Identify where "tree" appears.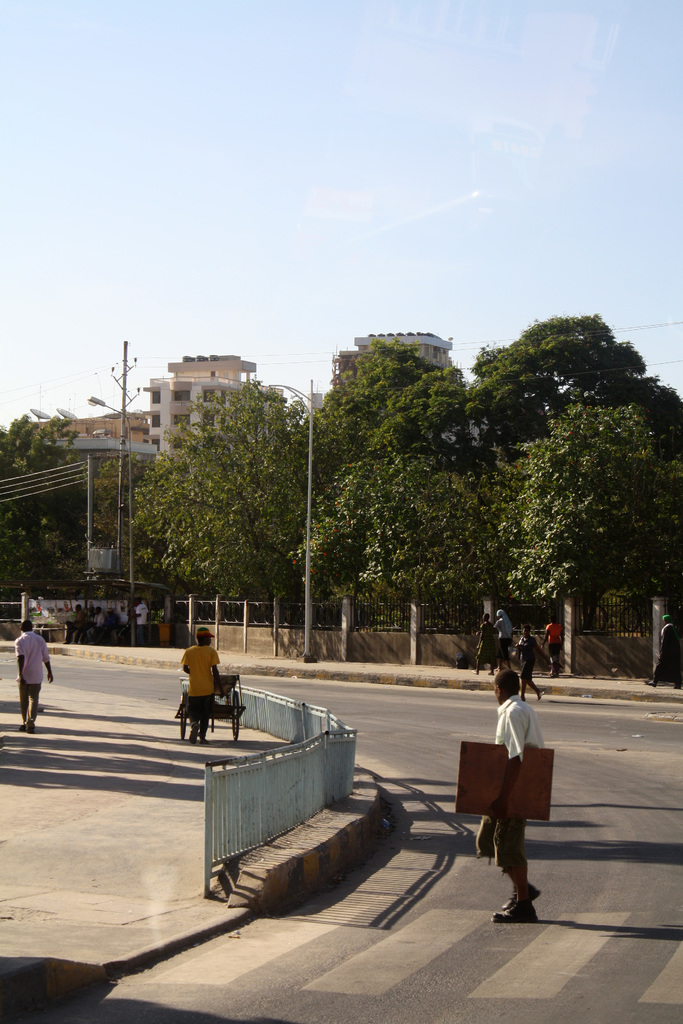
Appears at (x1=480, y1=325, x2=664, y2=655).
